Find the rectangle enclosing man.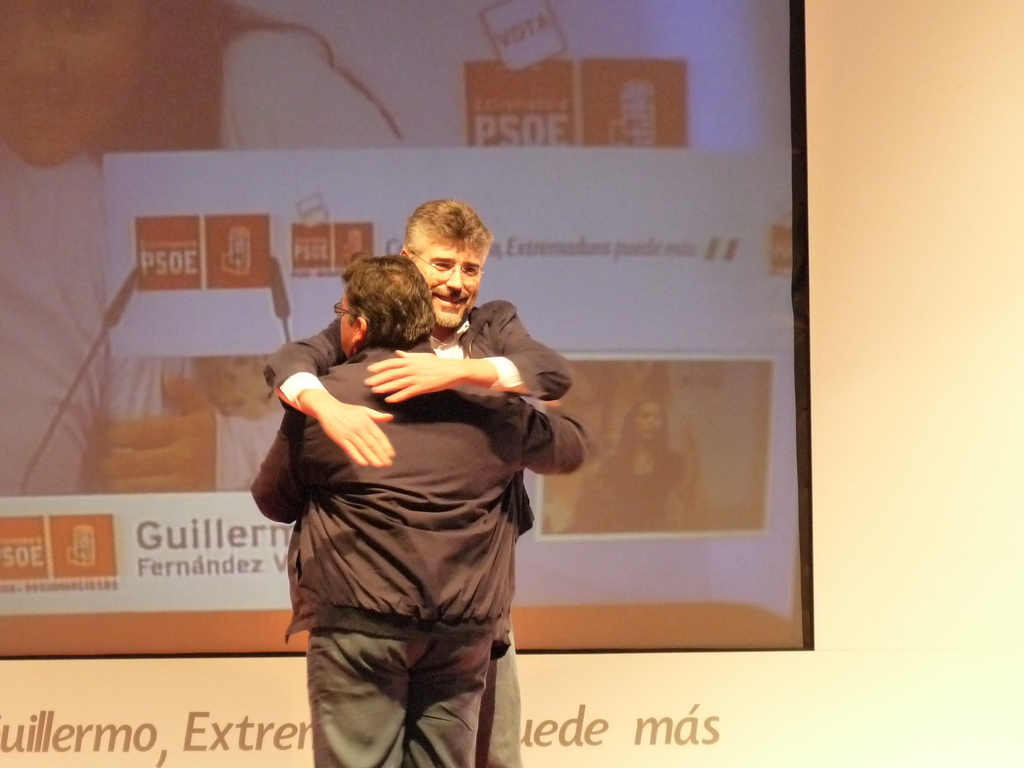
(260,192,572,767).
